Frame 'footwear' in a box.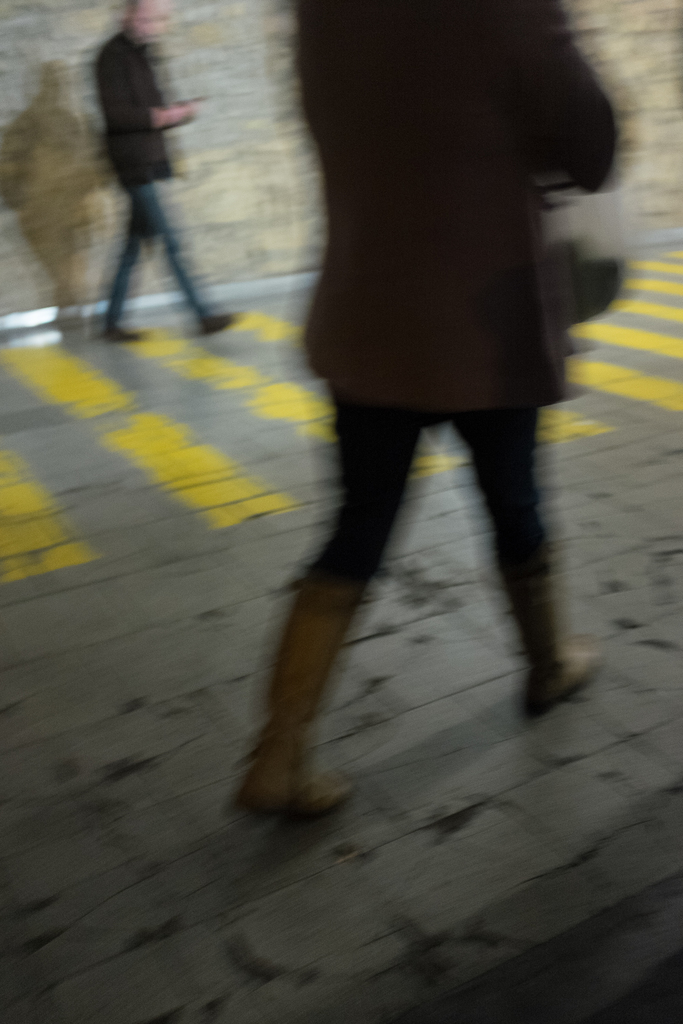
locate(103, 321, 146, 342).
